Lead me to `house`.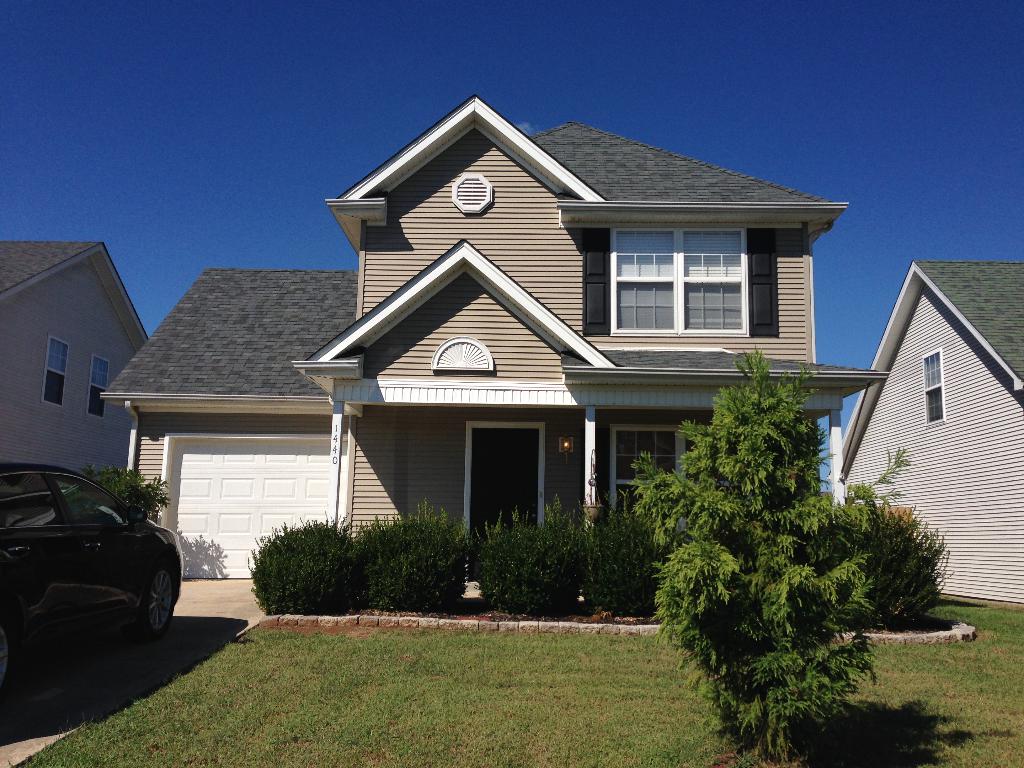
Lead to locate(0, 233, 148, 488).
